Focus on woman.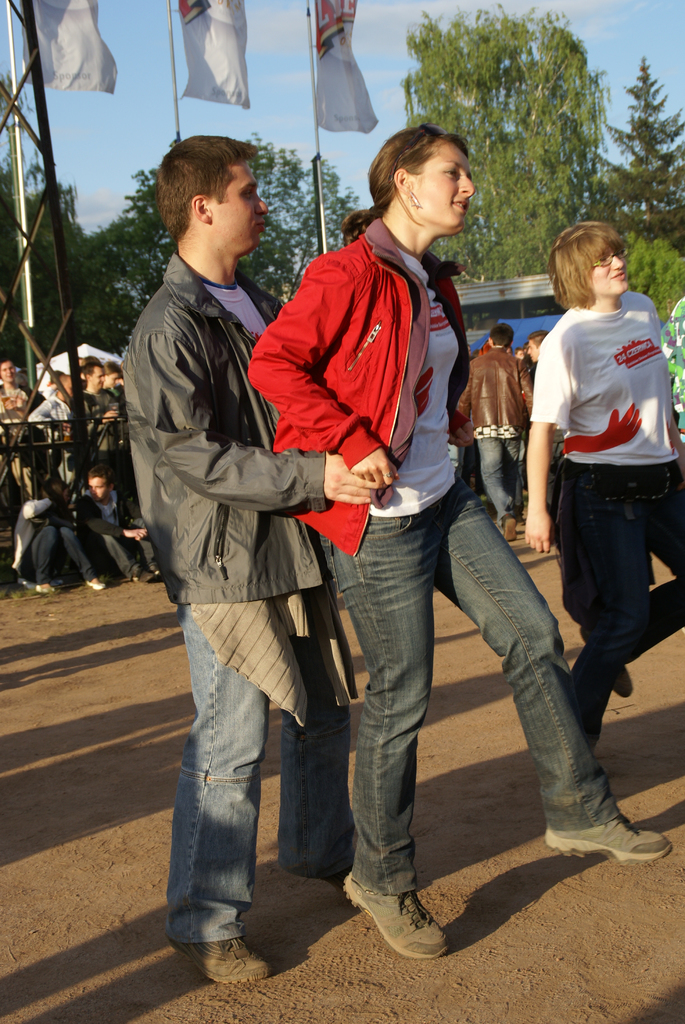
Focused at bbox(521, 220, 684, 746).
